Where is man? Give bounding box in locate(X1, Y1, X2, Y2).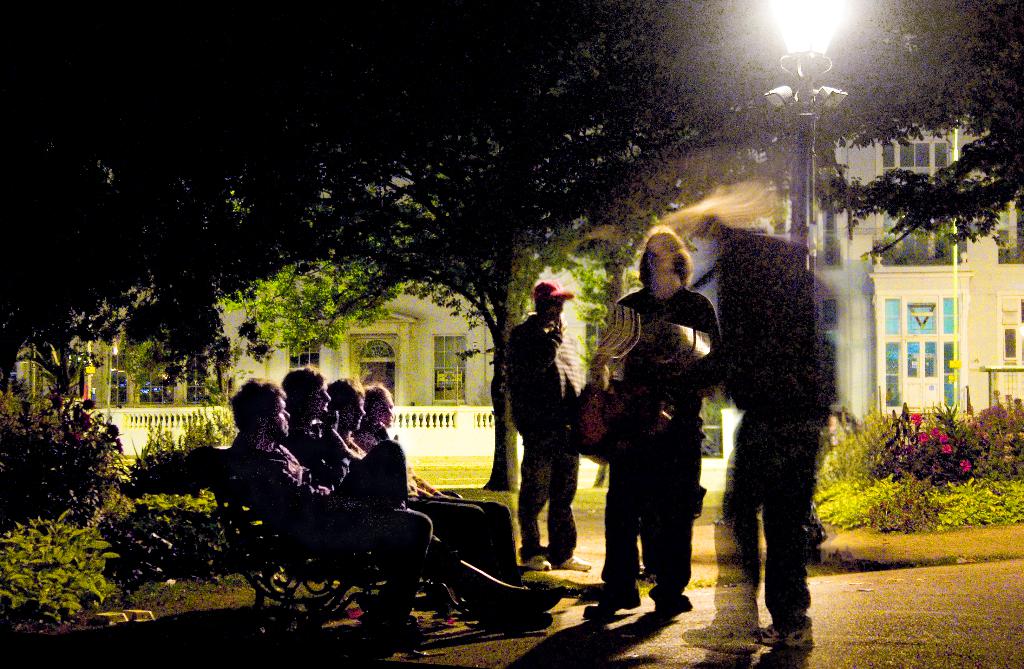
locate(228, 376, 433, 645).
